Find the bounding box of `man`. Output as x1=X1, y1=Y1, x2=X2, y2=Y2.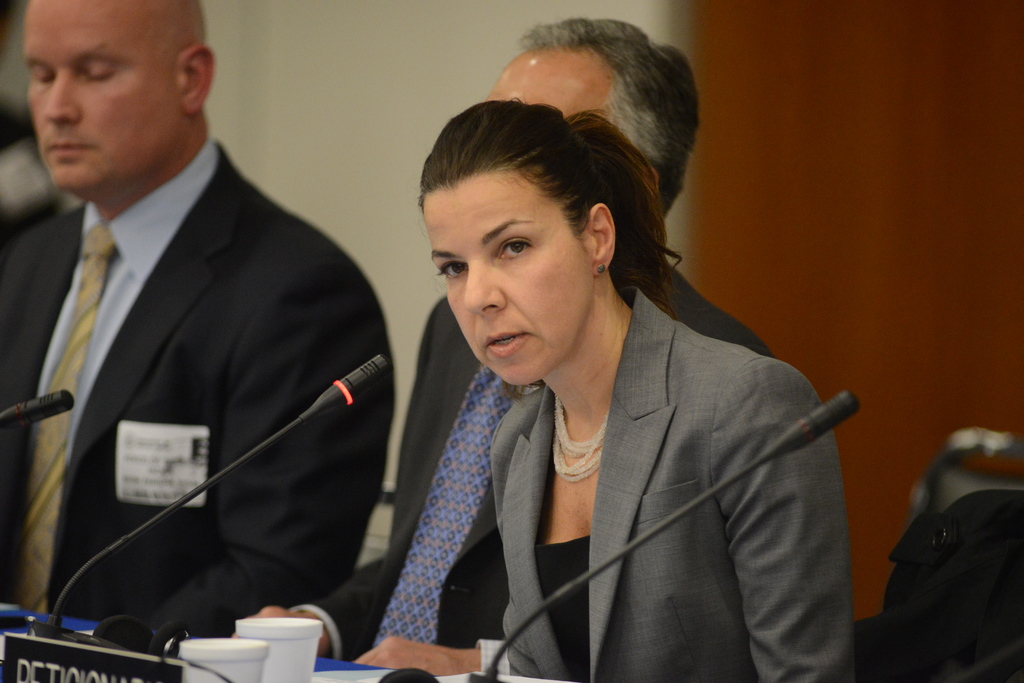
x1=0, y1=0, x2=401, y2=674.
